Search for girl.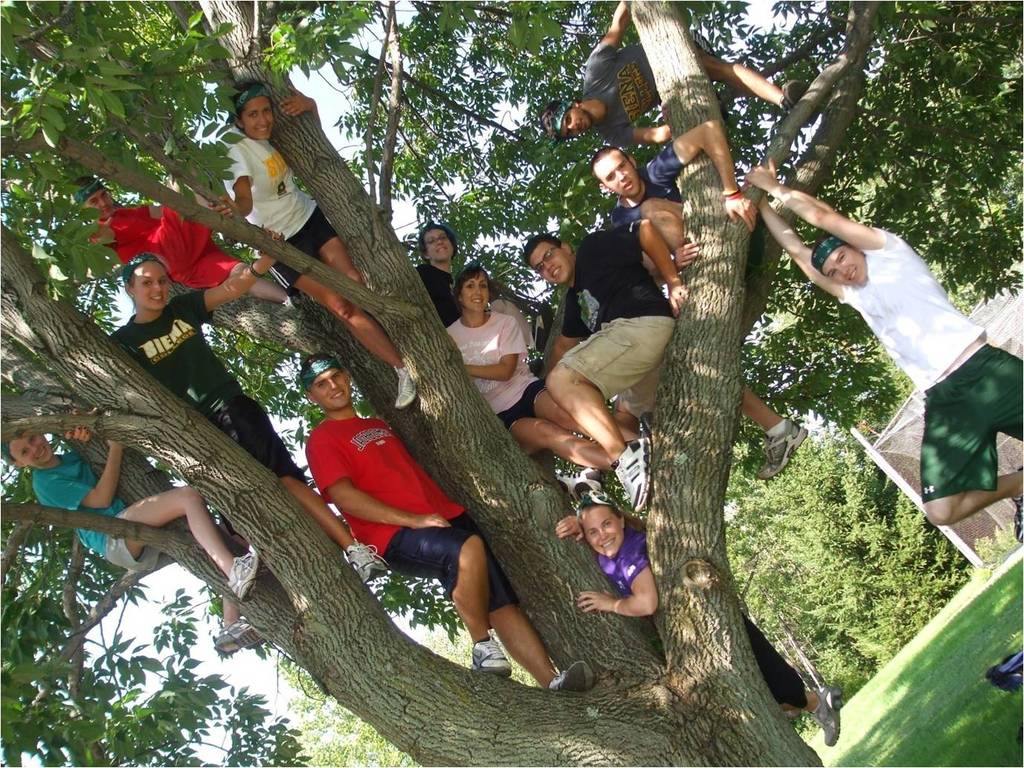
Found at crop(203, 78, 423, 410).
